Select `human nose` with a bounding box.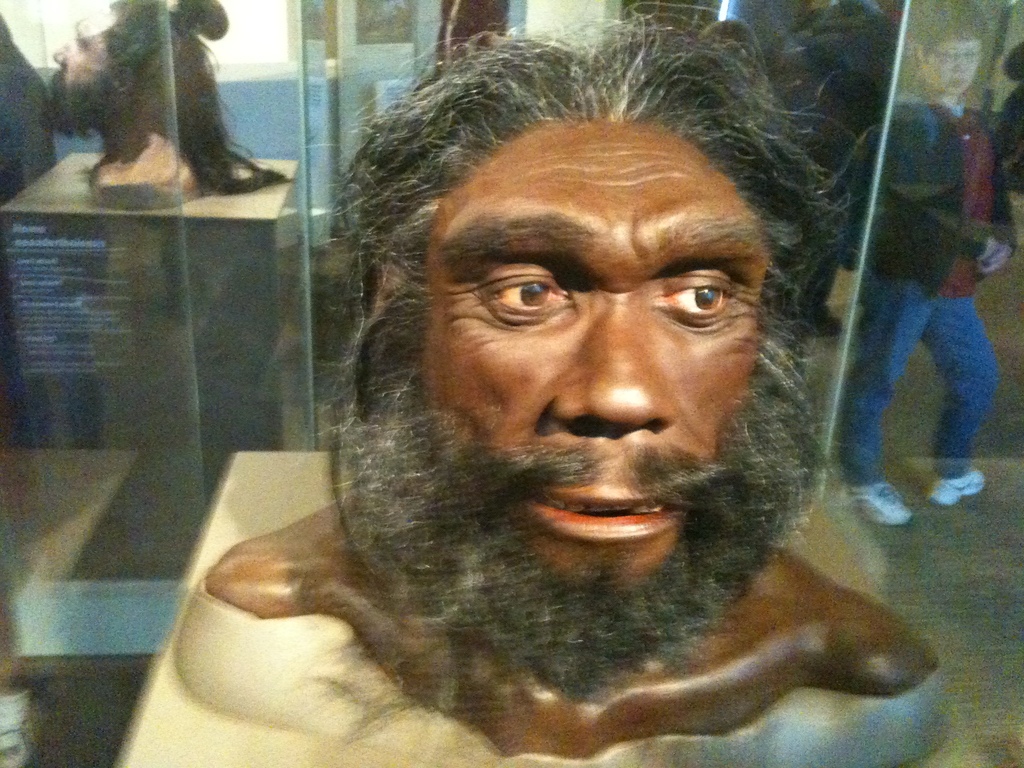
crop(551, 291, 679, 424).
